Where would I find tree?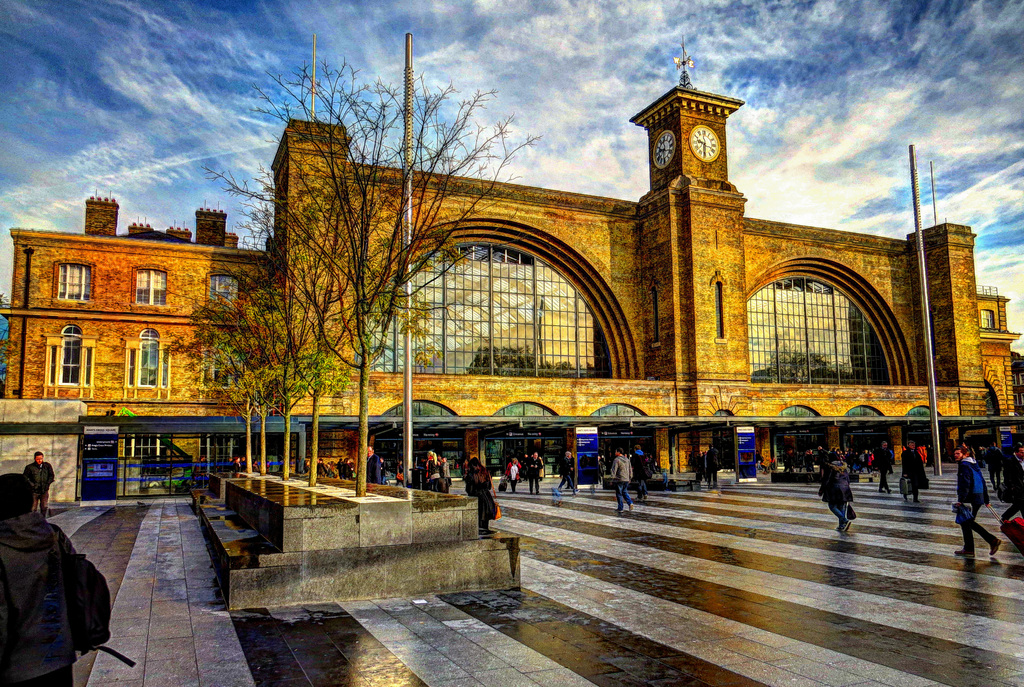
At 230:58:452:504.
